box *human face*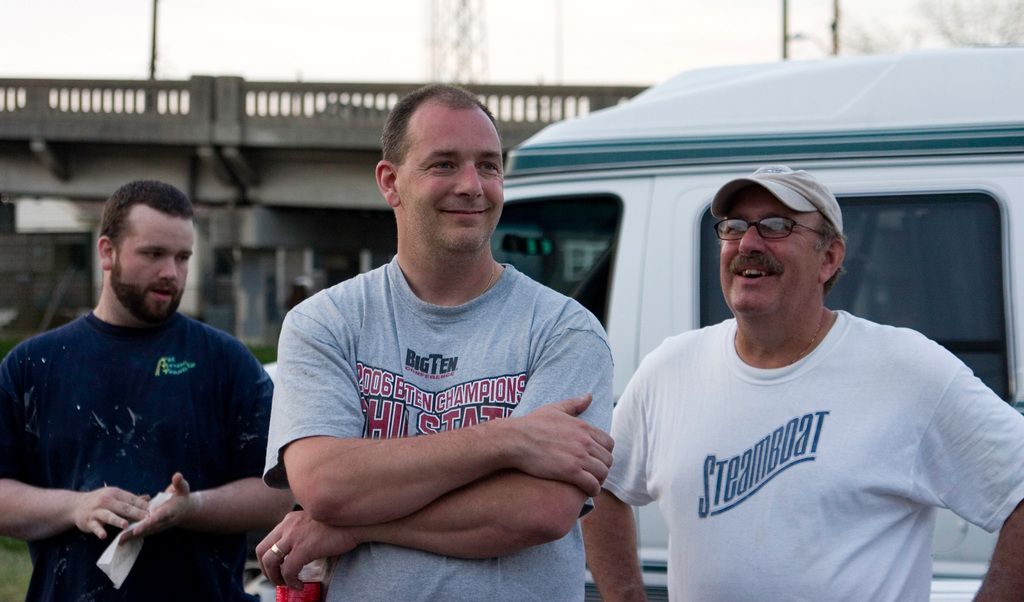
x1=118, y1=211, x2=195, y2=321
